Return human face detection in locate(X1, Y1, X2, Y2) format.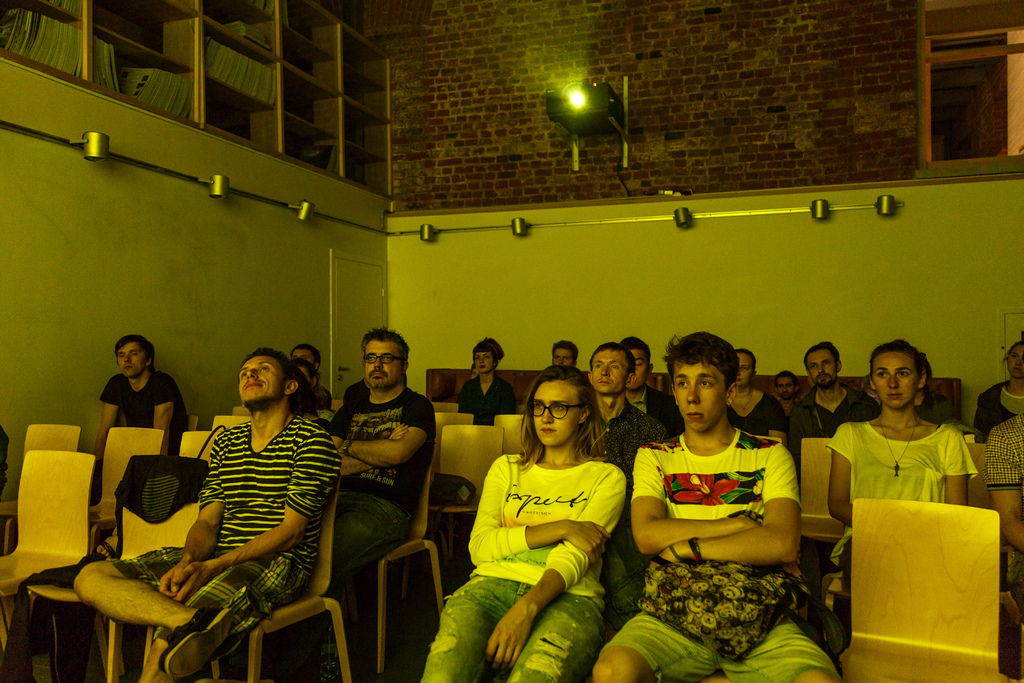
locate(735, 350, 753, 386).
